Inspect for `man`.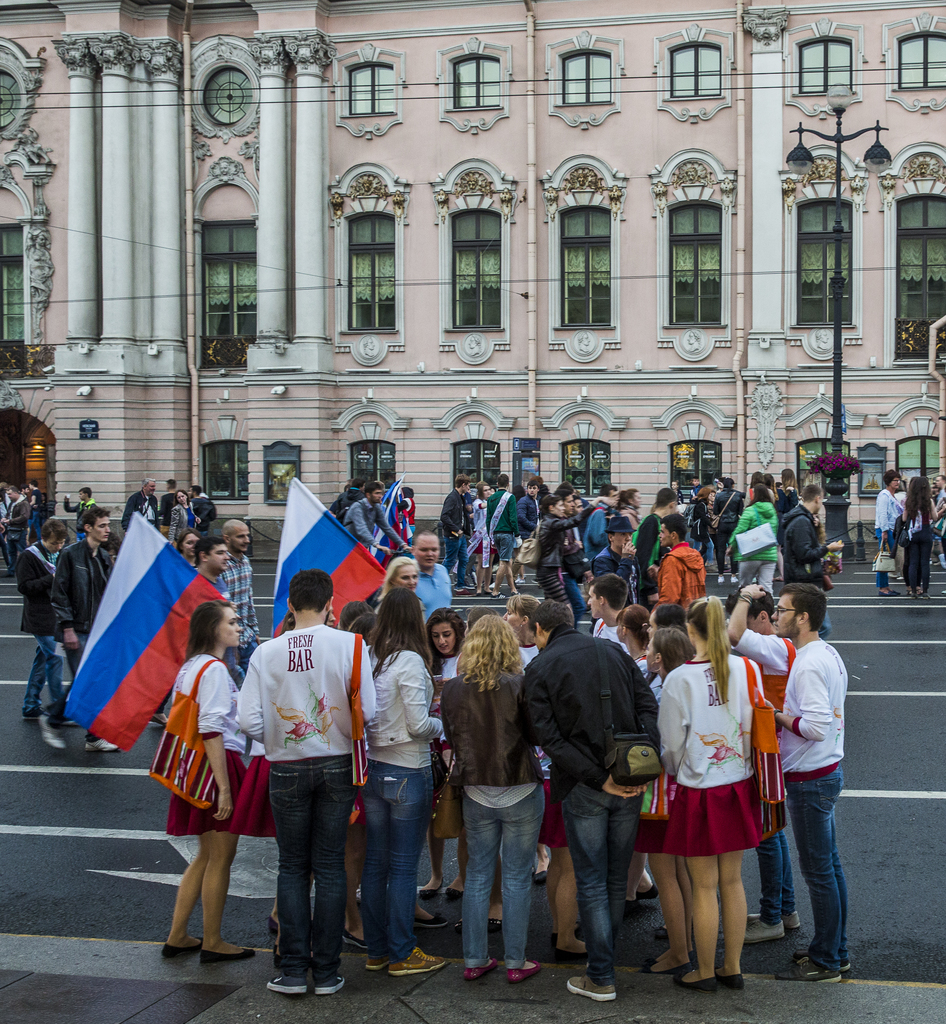
Inspection: [44,504,123,749].
